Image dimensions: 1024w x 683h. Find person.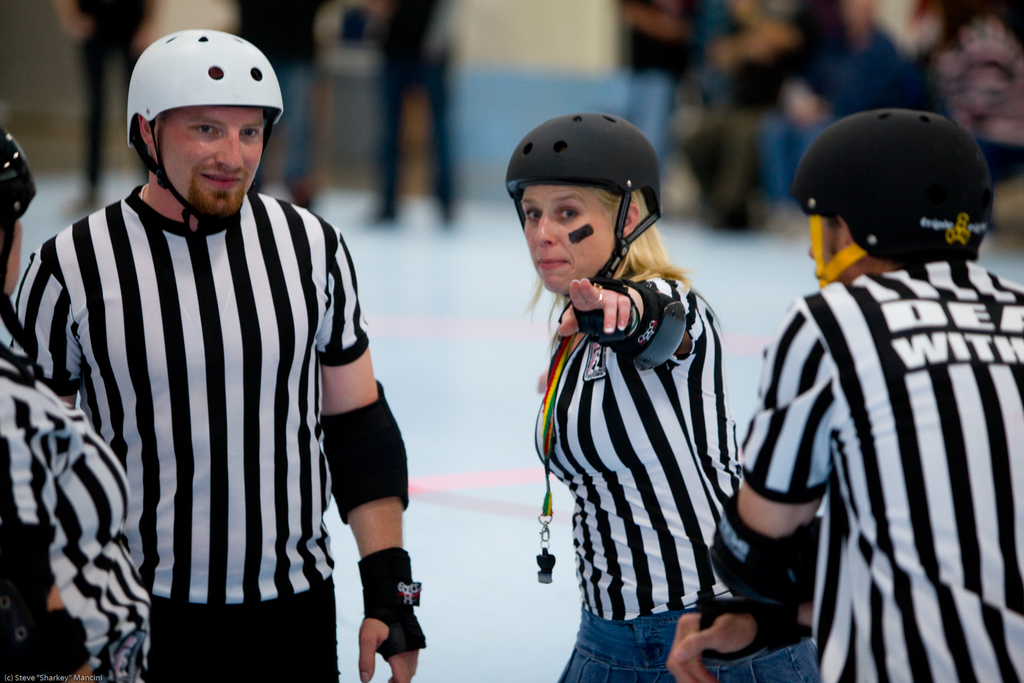
372/0/450/227.
